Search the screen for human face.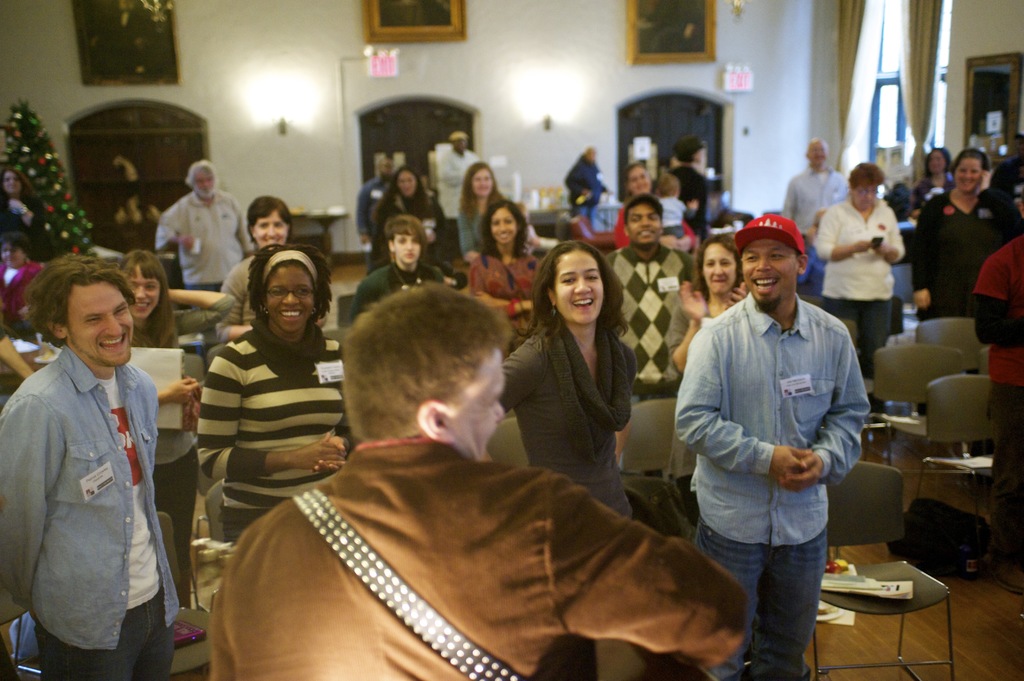
Found at <box>266,264,320,332</box>.
